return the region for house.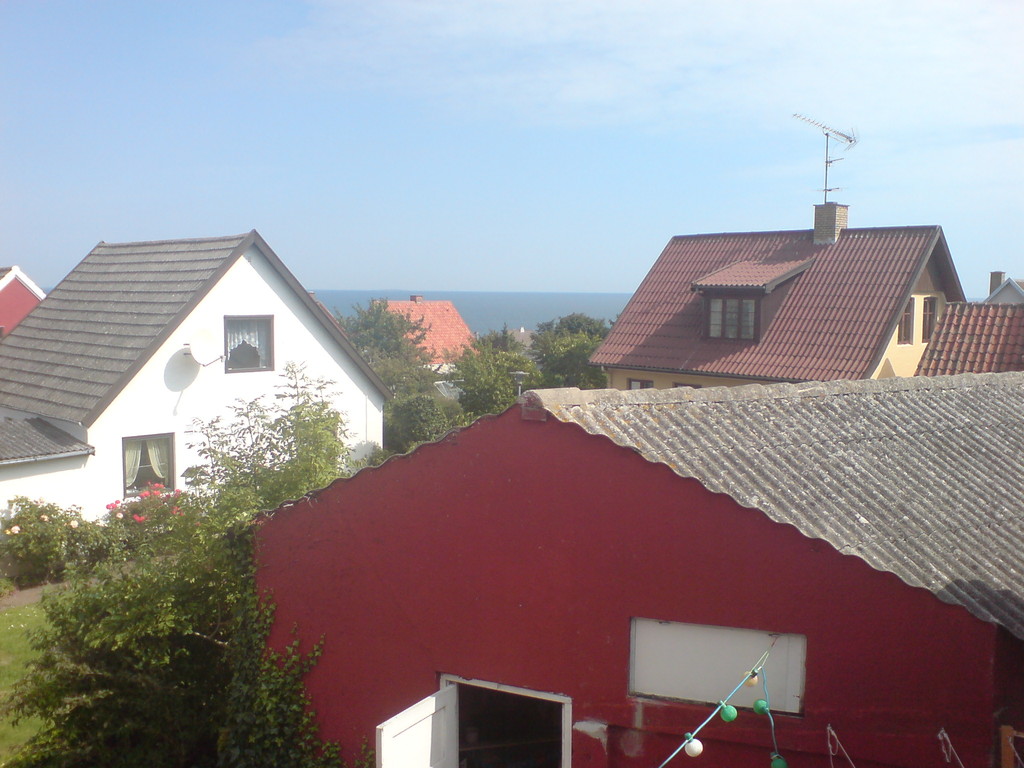
box(0, 263, 49, 341).
